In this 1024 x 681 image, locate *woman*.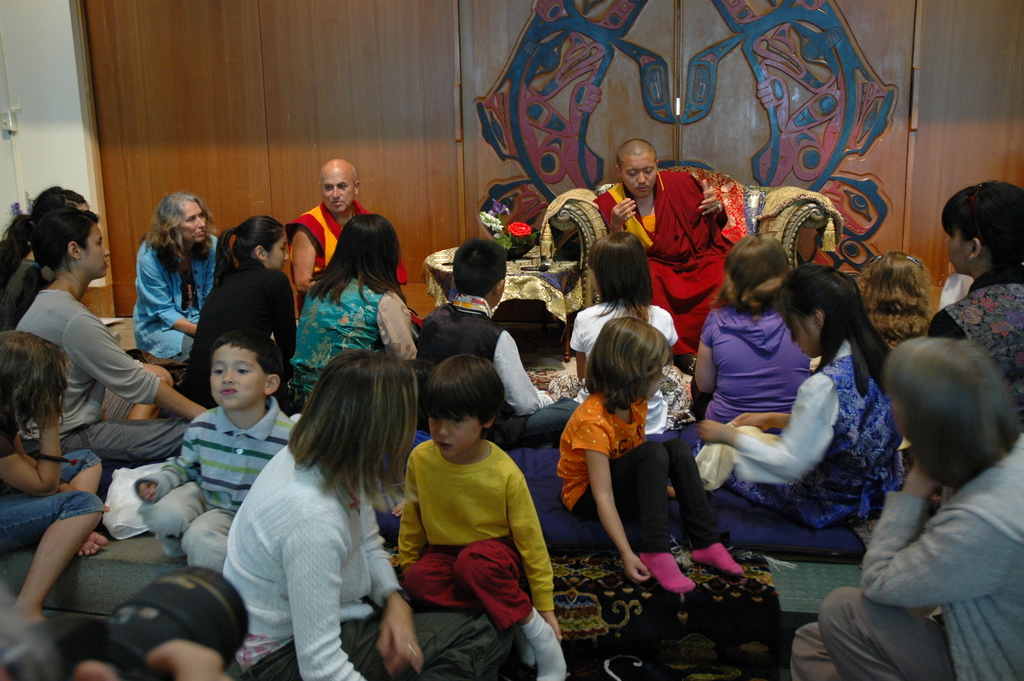
Bounding box: [left=2, top=209, right=212, bottom=475].
